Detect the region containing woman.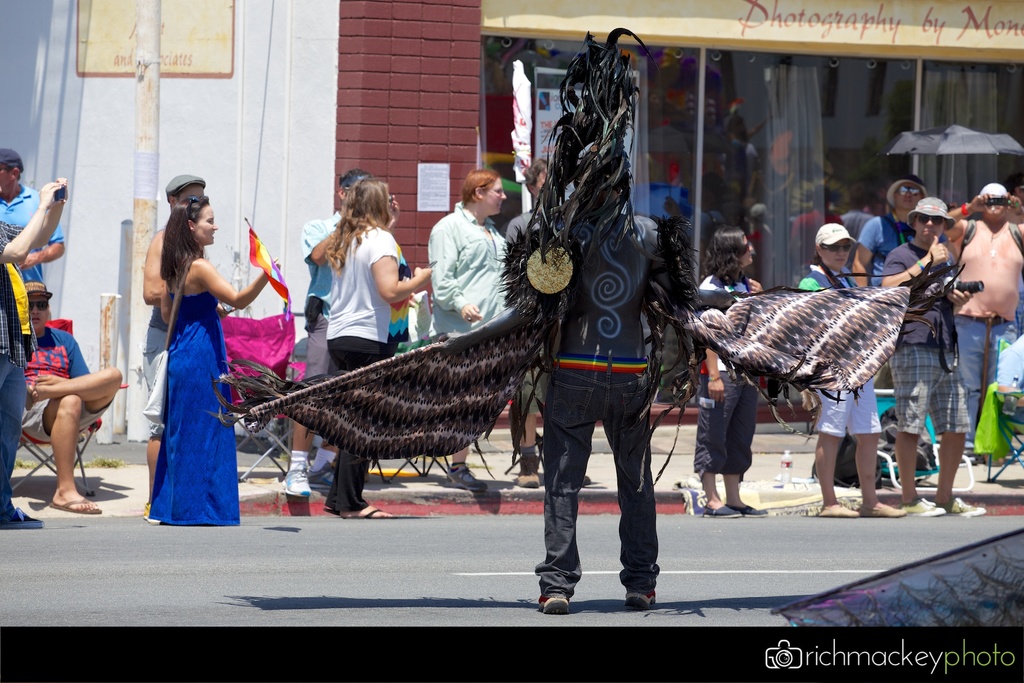
694, 219, 766, 529.
